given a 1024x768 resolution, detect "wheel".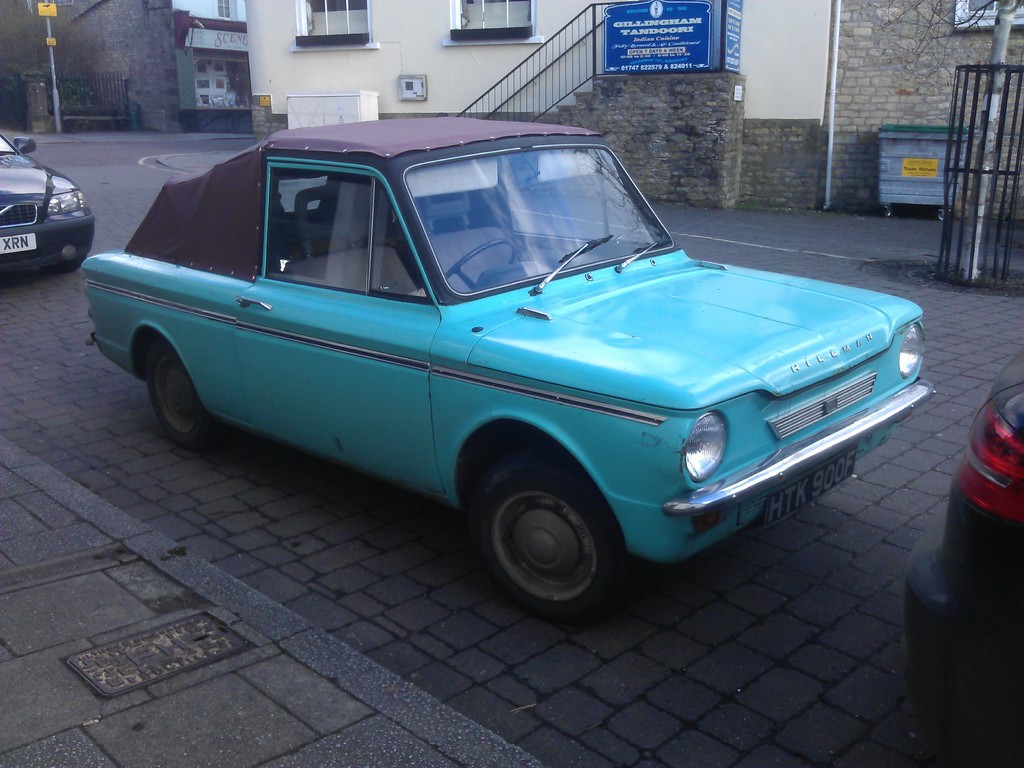
(39, 257, 86, 275).
